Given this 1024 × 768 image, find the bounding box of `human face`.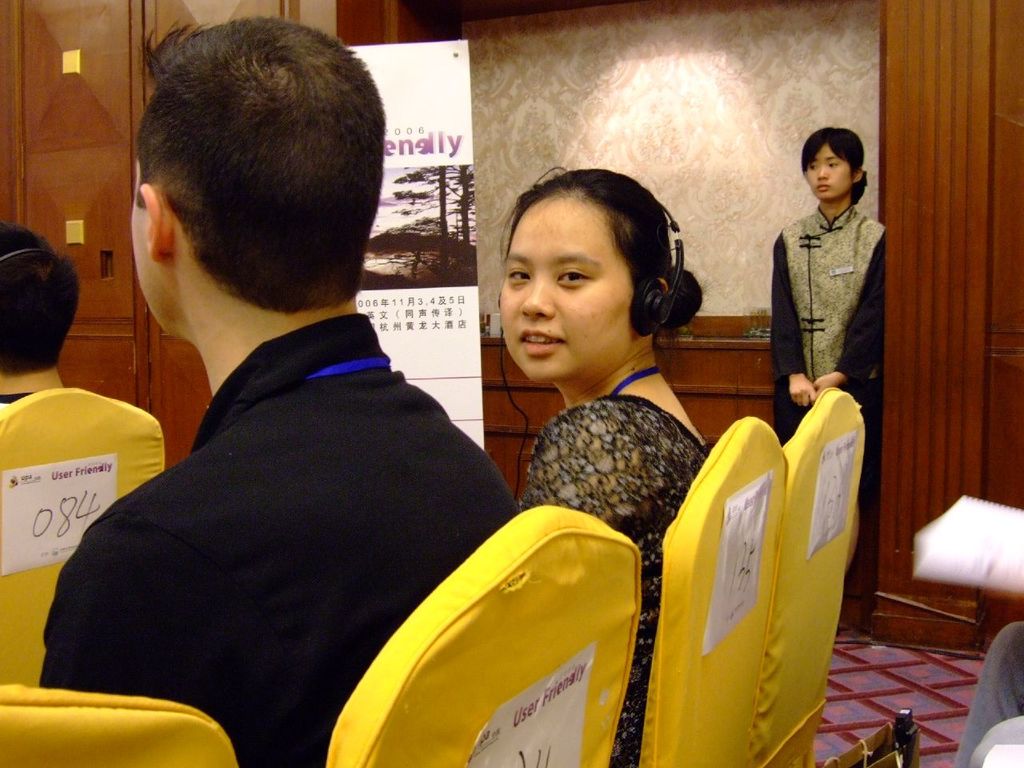
x1=801 y1=140 x2=855 y2=202.
